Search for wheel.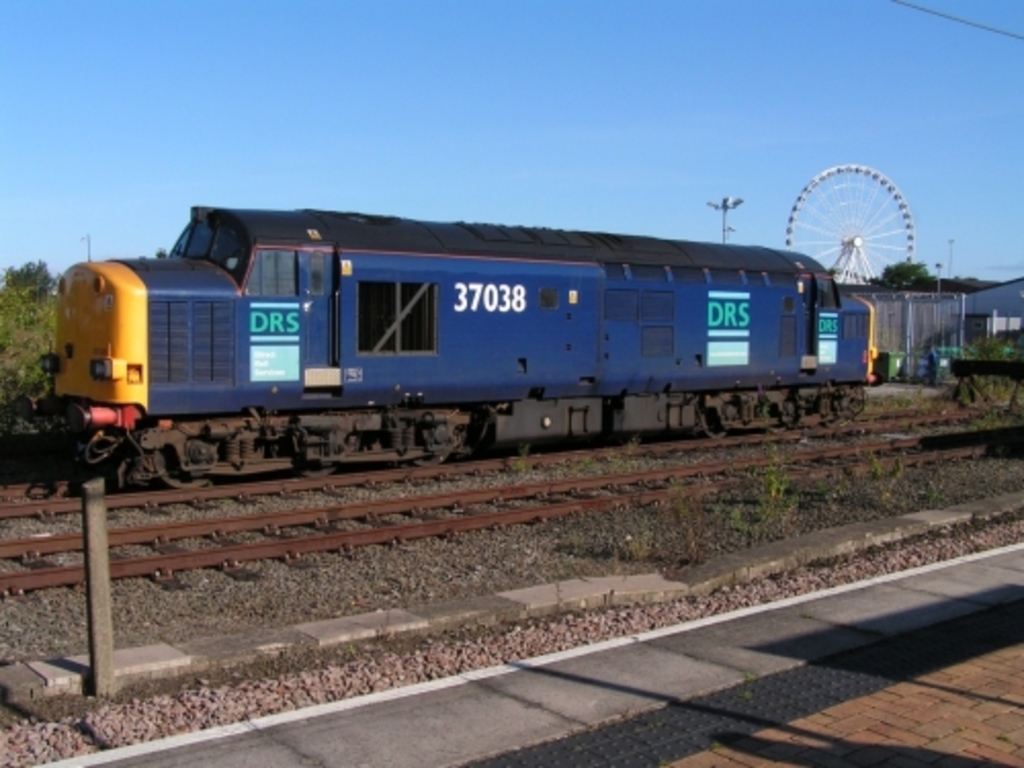
Found at (412,449,457,463).
